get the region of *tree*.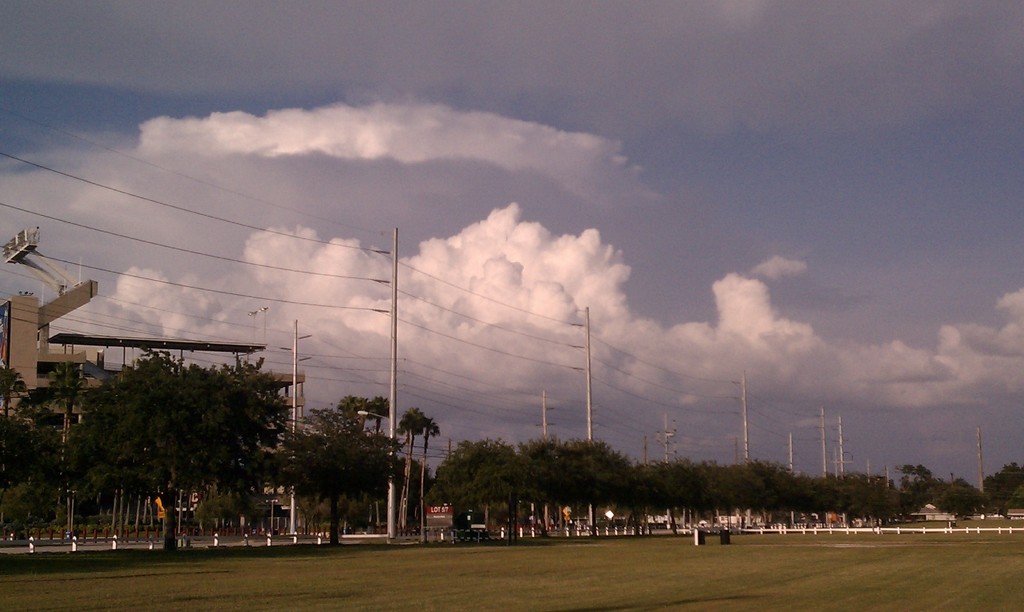
BBox(311, 399, 390, 442).
